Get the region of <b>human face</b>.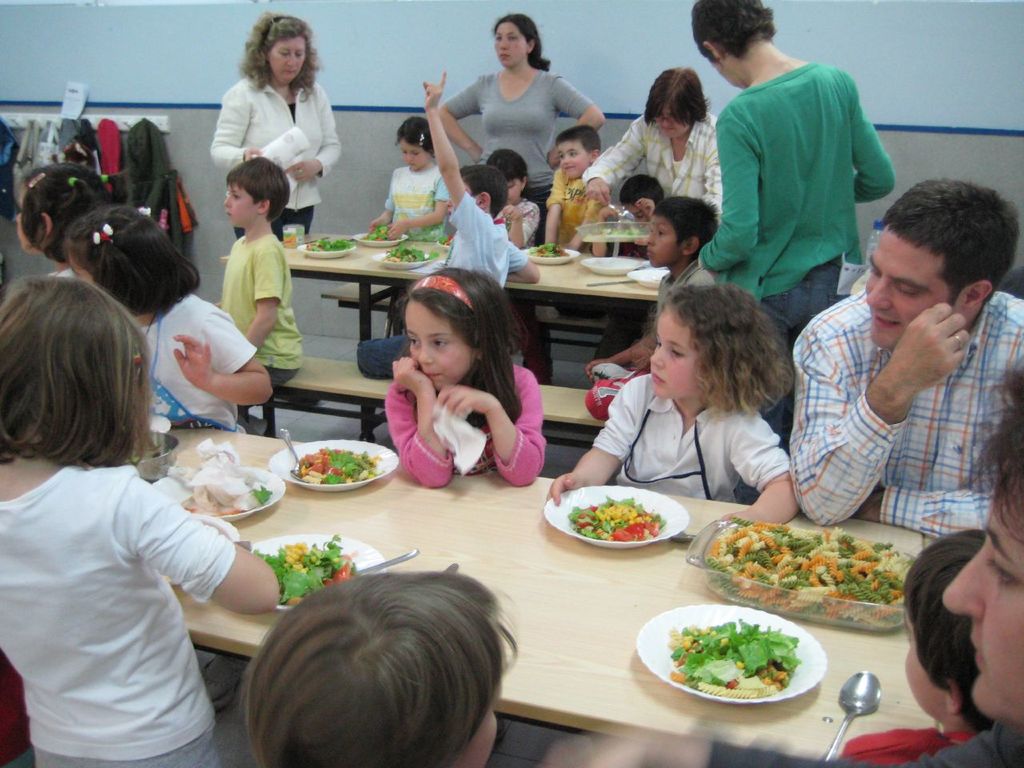
rect(864, 225, 966, 347).
